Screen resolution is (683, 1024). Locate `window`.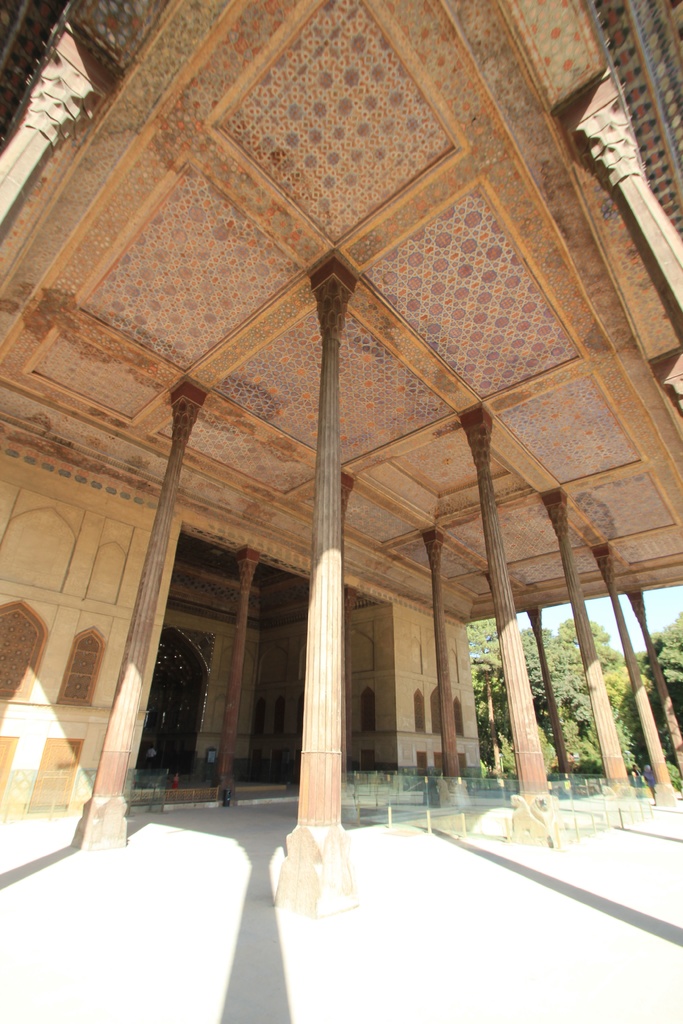
detection(411, 688, 425, 735).
